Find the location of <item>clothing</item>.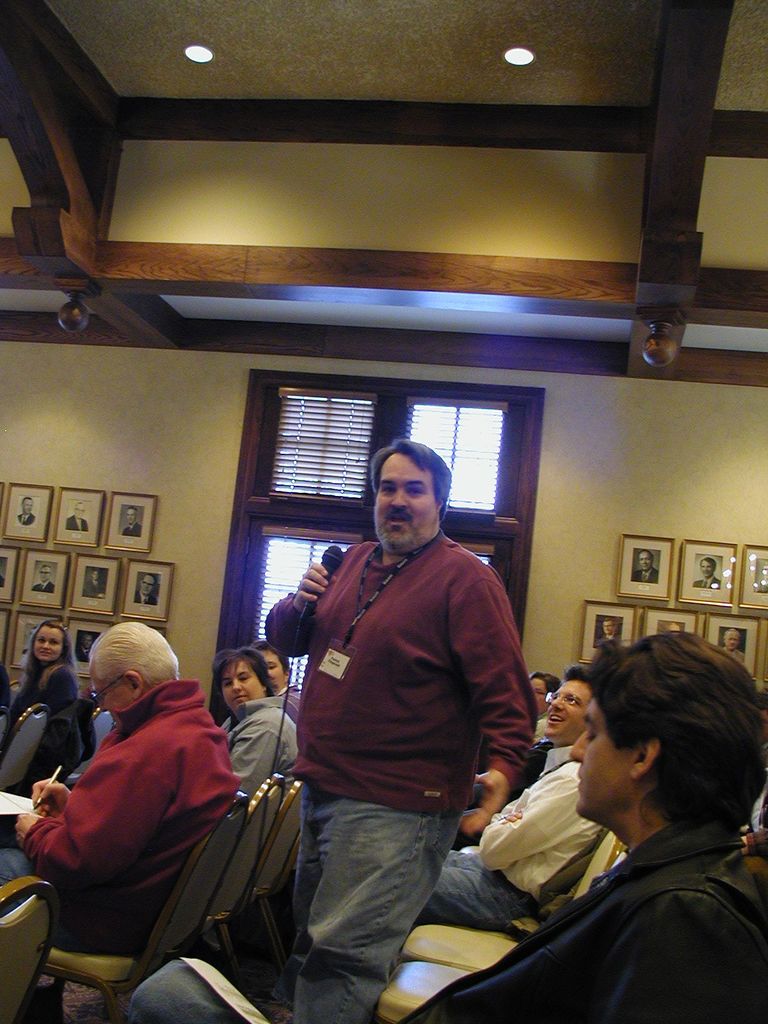
Location: detection(258, 529, 540, 1017).
